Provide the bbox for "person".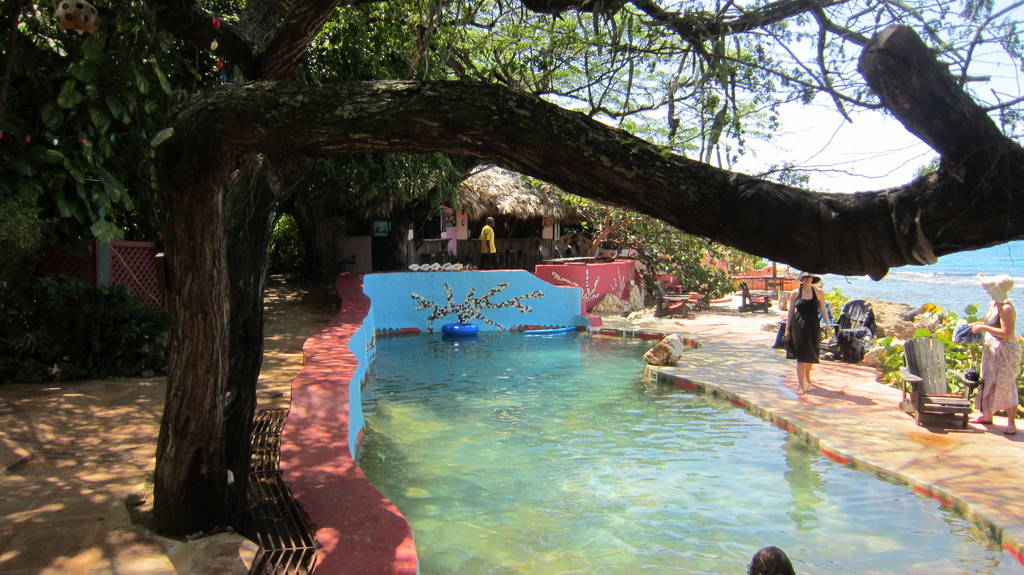
bbox=(776, 272, 832, 395).
